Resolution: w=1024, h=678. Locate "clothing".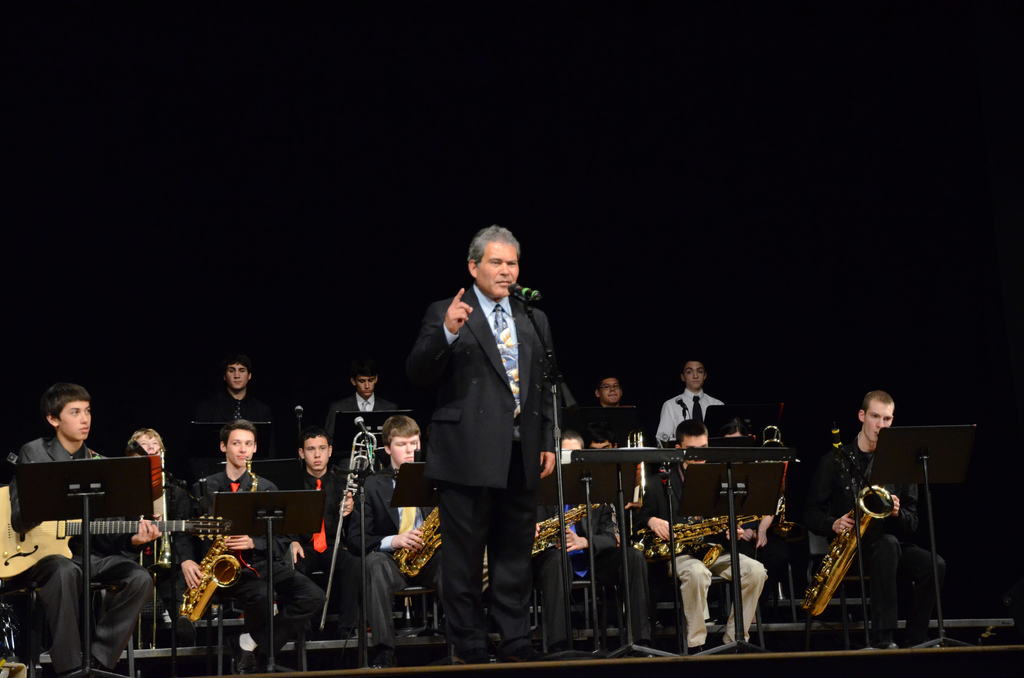
x1=340 y1=461 x2=444 y2=650.
